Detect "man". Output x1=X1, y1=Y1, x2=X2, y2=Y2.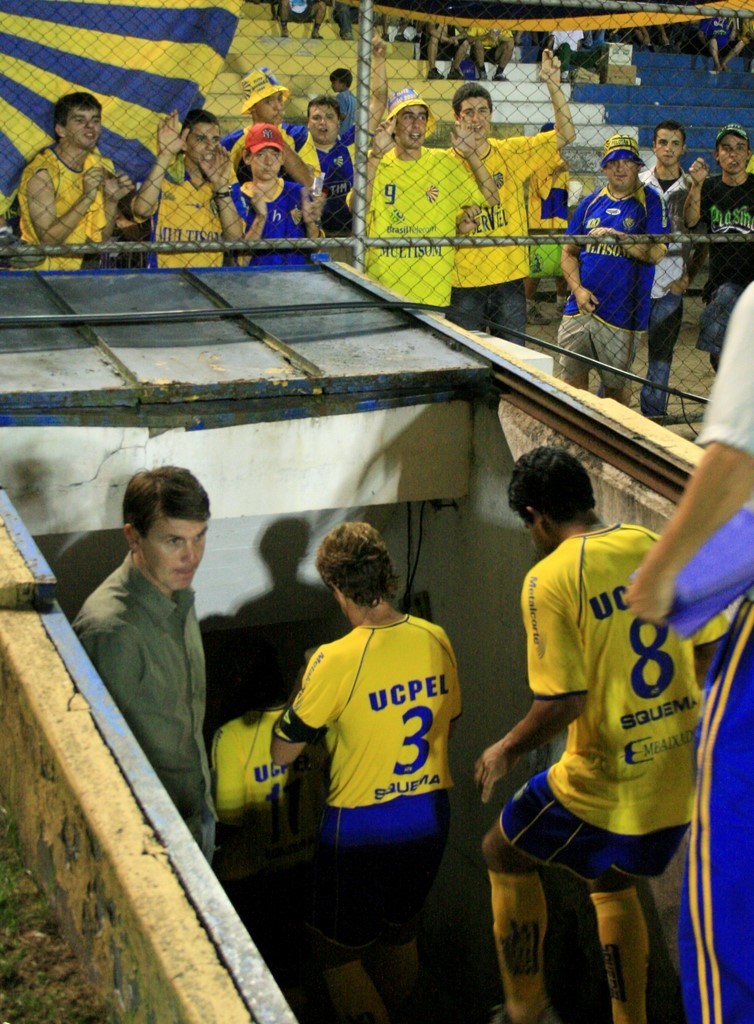
x1=283, y1=90, x2=358, y2=242.
